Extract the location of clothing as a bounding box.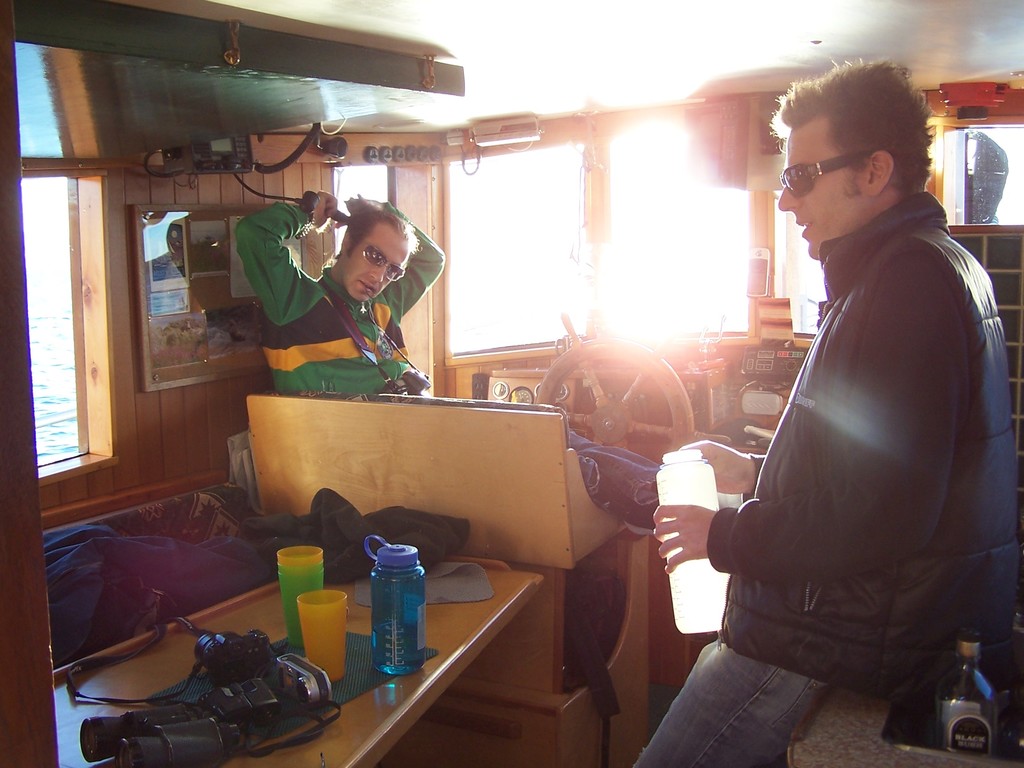
[x1=630, y1=187, x2=1022, y2=766].
